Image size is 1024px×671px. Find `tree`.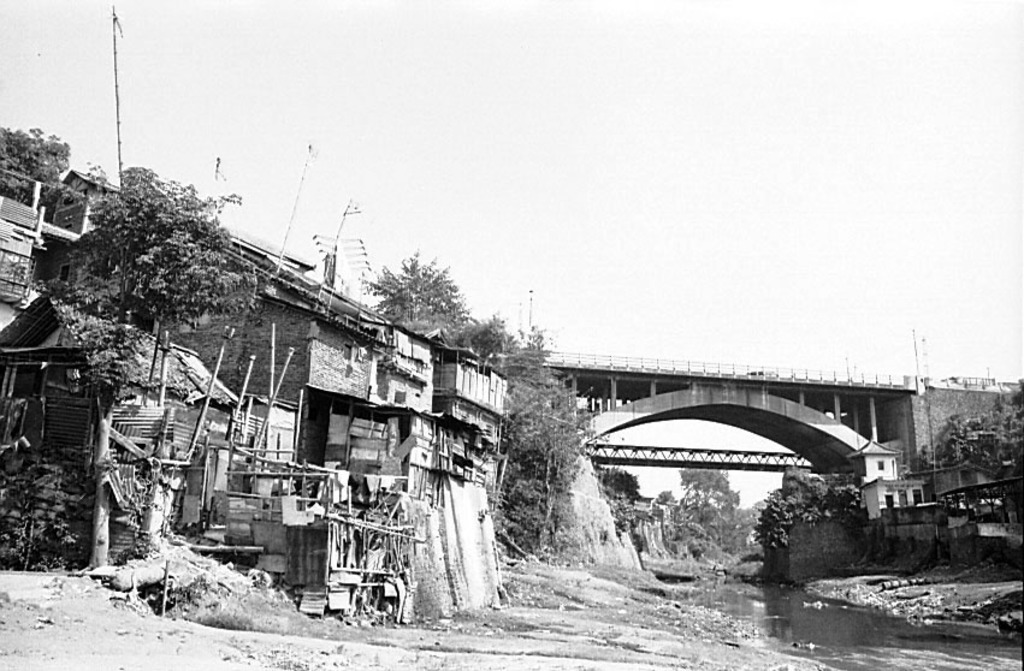
(0,124,73,207).
